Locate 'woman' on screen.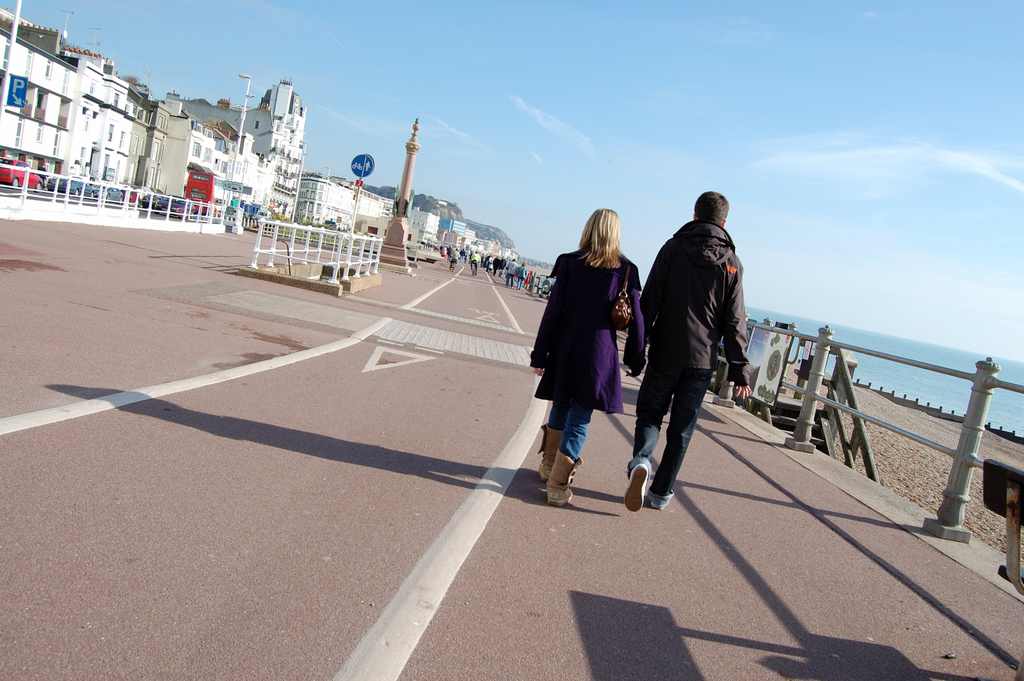
On screen at (left=532, top=204, right=641, bottom=520).
